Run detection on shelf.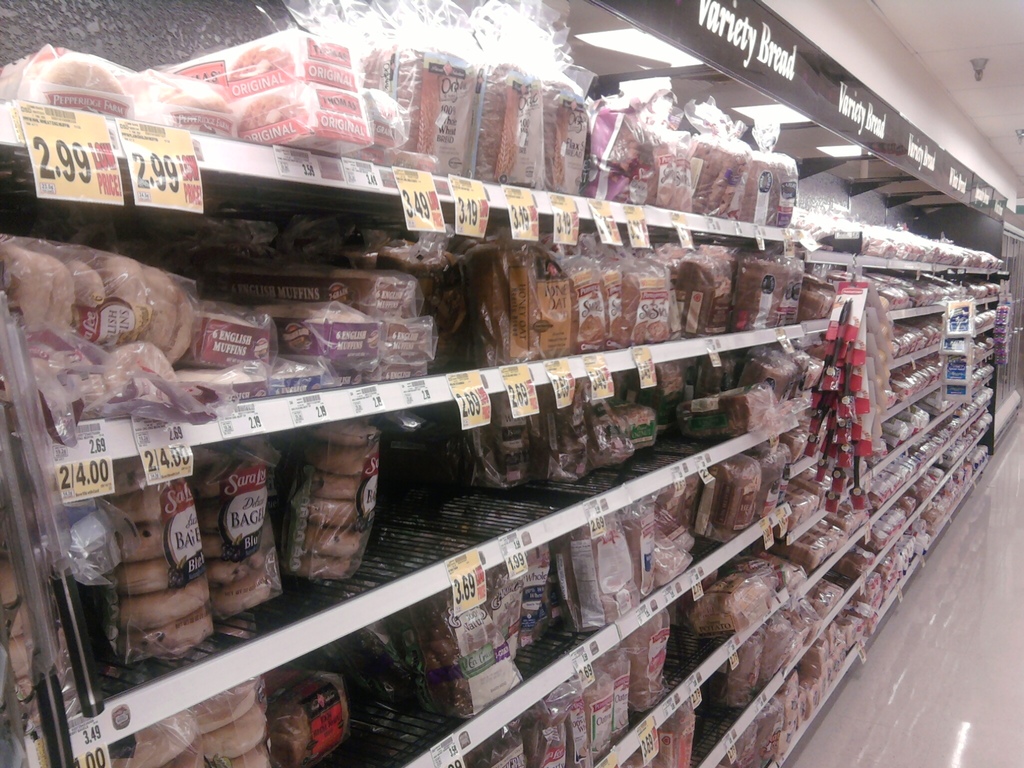
Result: crop(819, 425, 967, 618).
